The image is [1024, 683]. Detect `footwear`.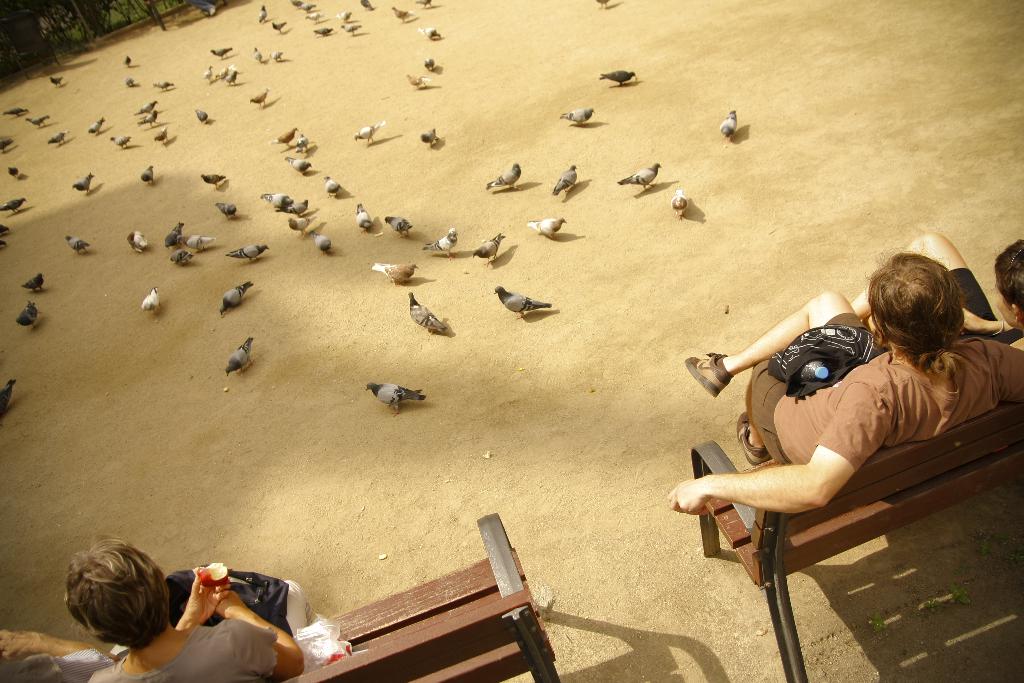
Detection: (732, 410, 772, 468).
